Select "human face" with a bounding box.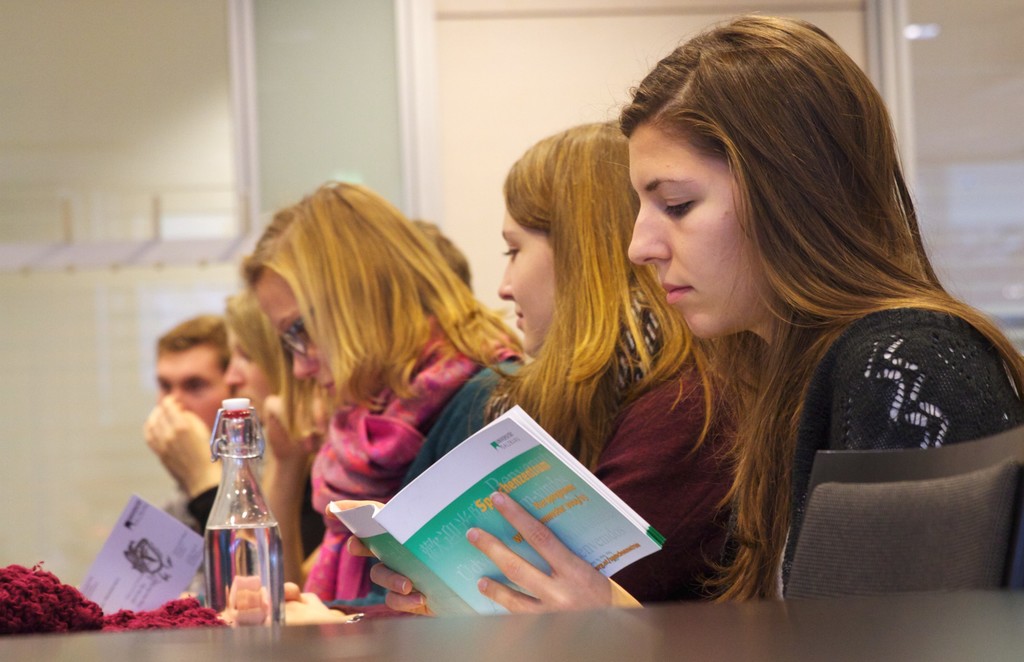
left=498, top=197, right=555, bottom=359.
